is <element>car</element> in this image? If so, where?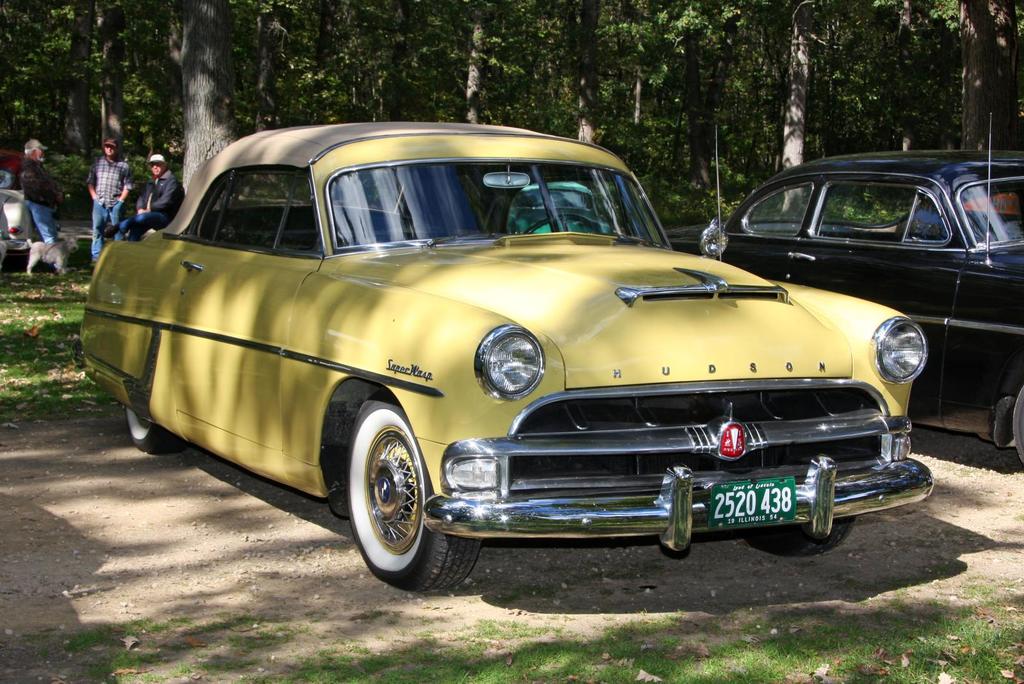
Yes, at [x1=662, y1=116, x2=1023, y2=464].
